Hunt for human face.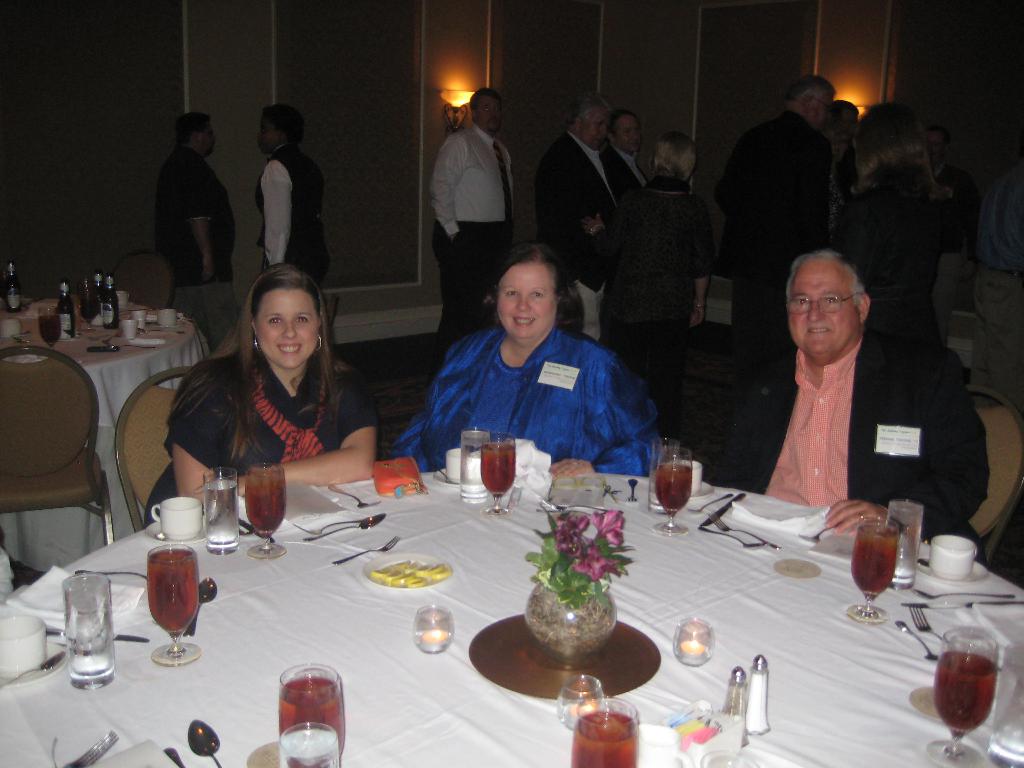
Hunted down at l=497, t=264, r=557, b=337.
